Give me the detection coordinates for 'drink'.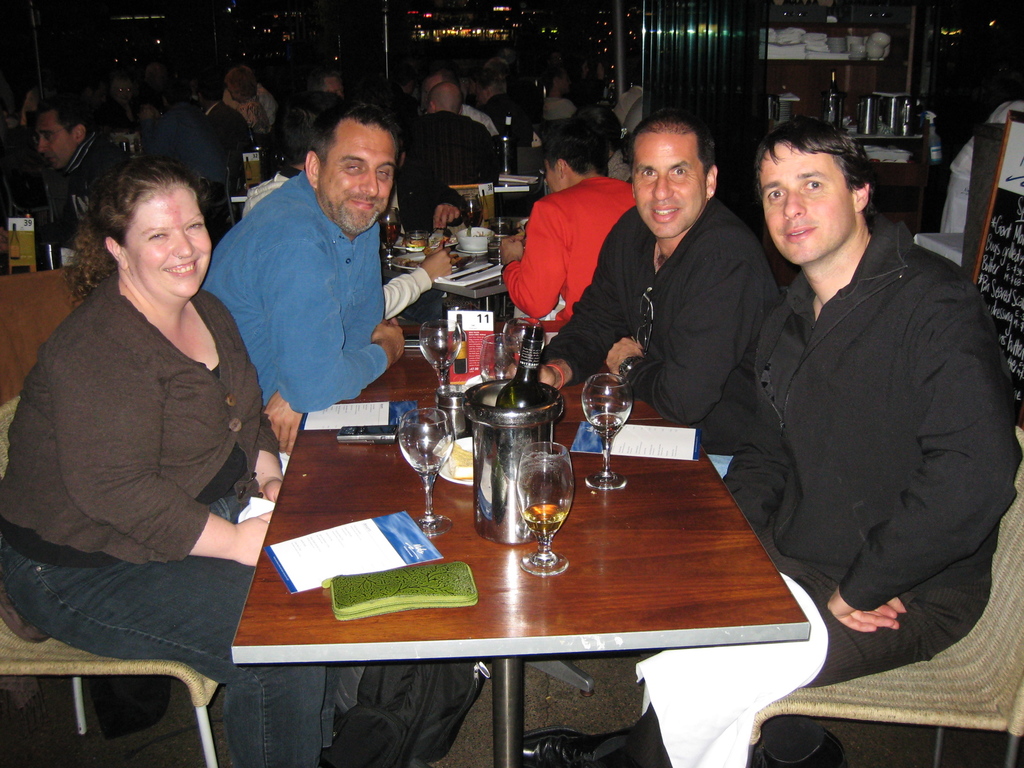
bbox=(576, 367, 644, 457).
